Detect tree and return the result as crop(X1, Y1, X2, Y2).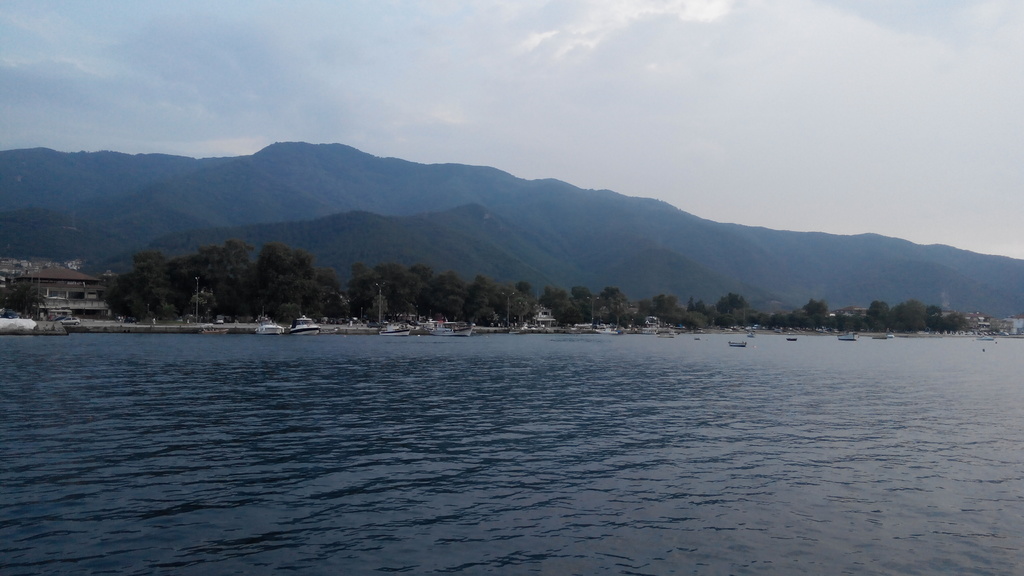
crop(536, 278, 563, 314).
